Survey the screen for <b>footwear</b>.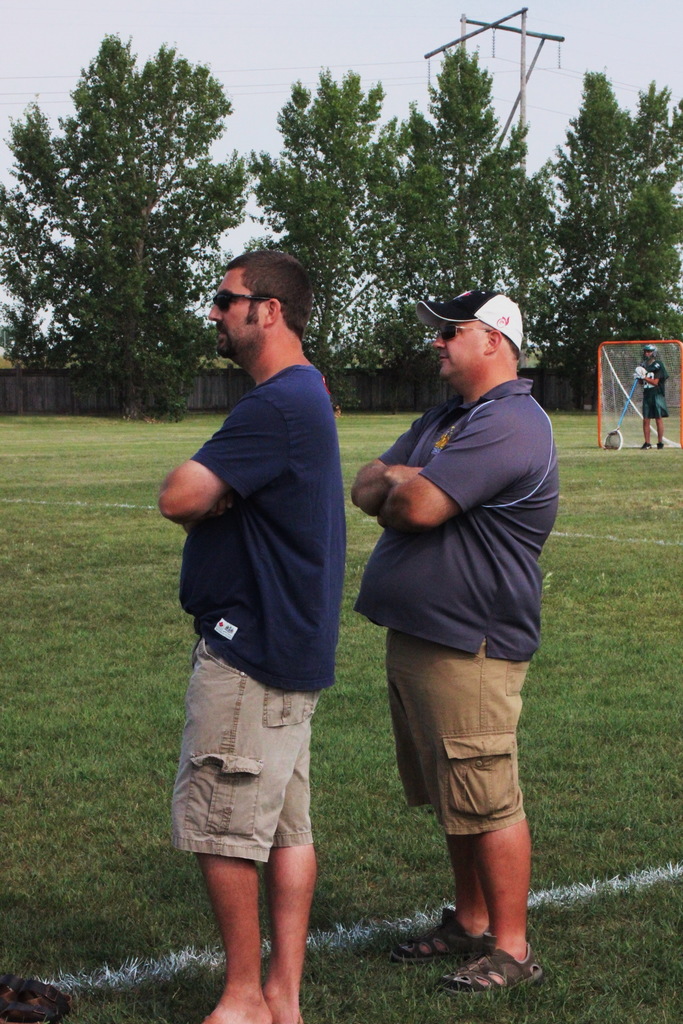
Survey found: detection(428, 947, 541, 997).
